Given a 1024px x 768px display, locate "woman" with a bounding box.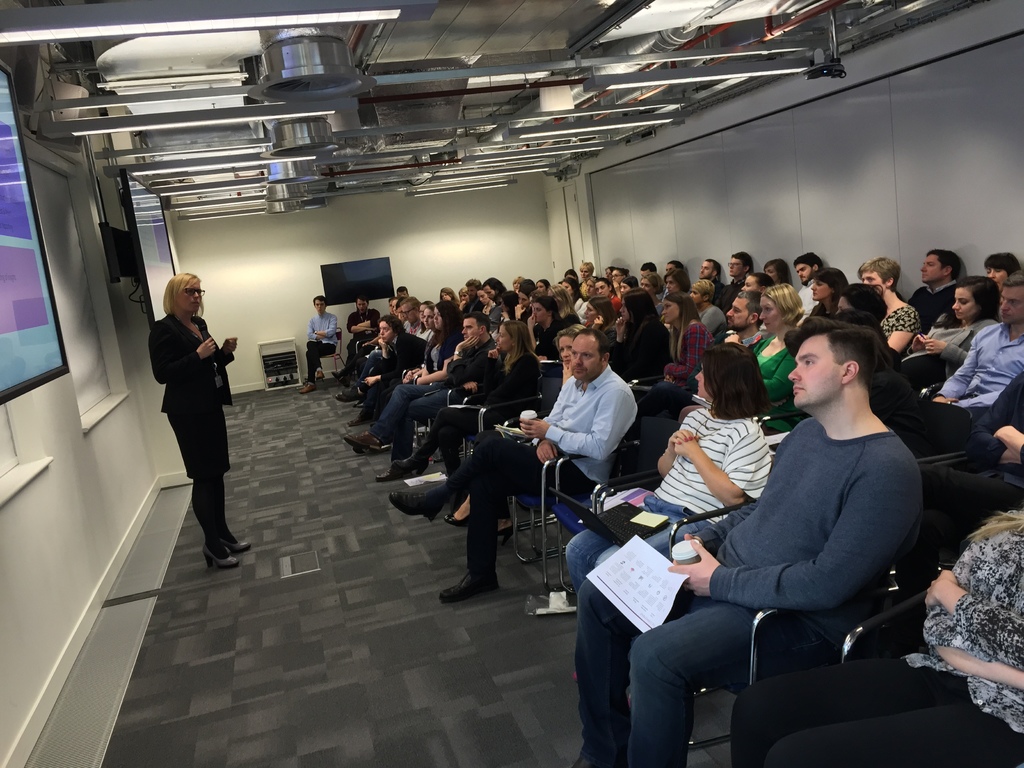
Located: box=[980, 249, 1022, 292].
